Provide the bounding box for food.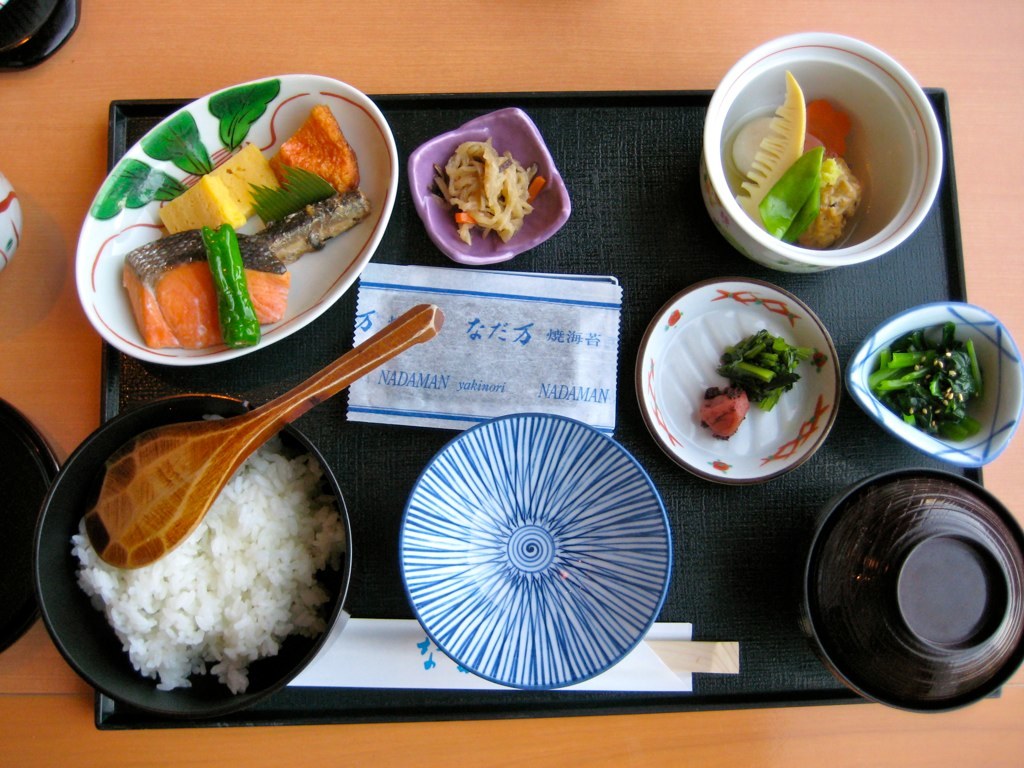
pyautogui.locateOnScreen(73, 432, 349, 699).
